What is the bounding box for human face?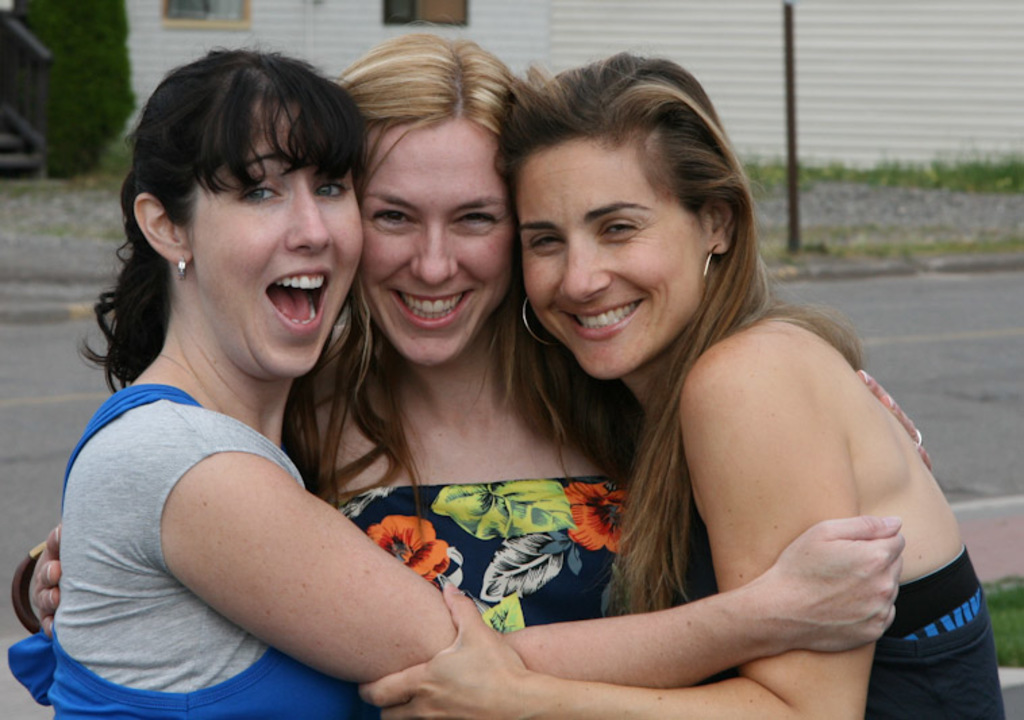
[357,111,516,365].
